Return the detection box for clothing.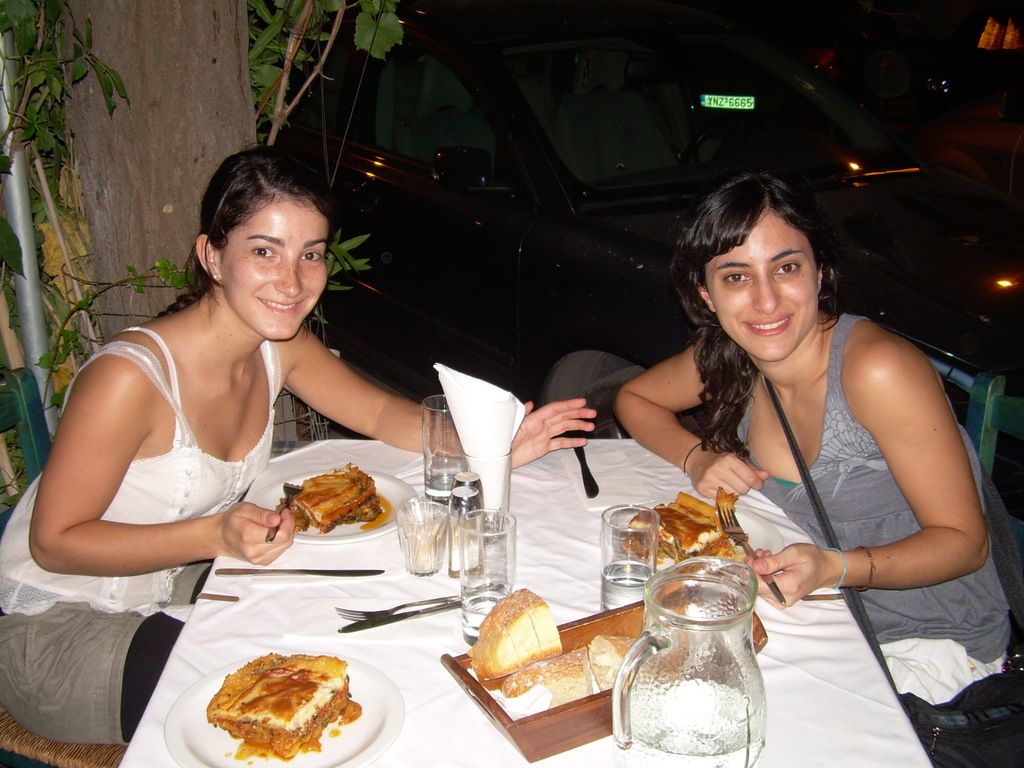
<box>679,285,974,682</box>.
